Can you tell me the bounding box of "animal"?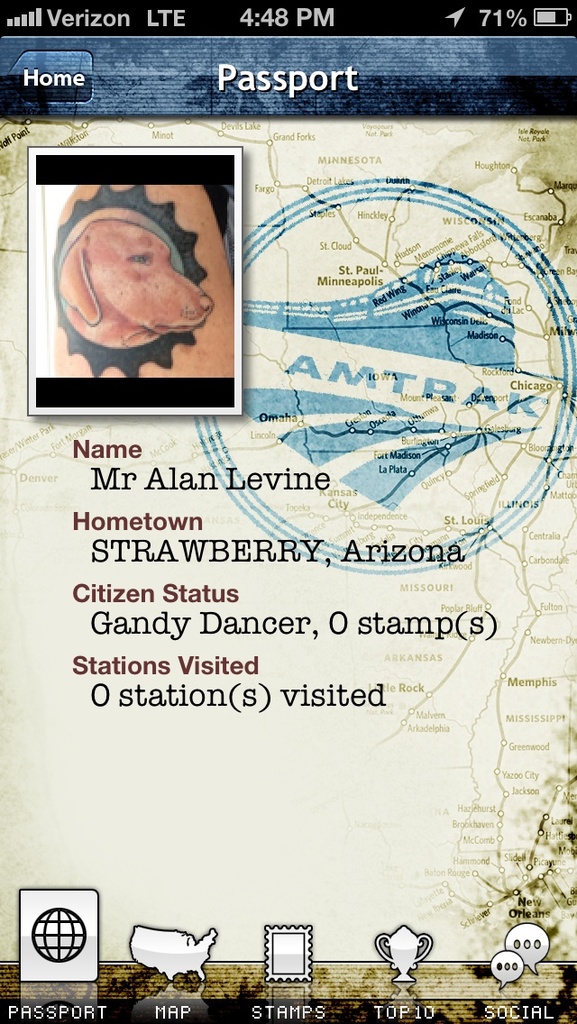
Rect(58, 216, 214, 349).
